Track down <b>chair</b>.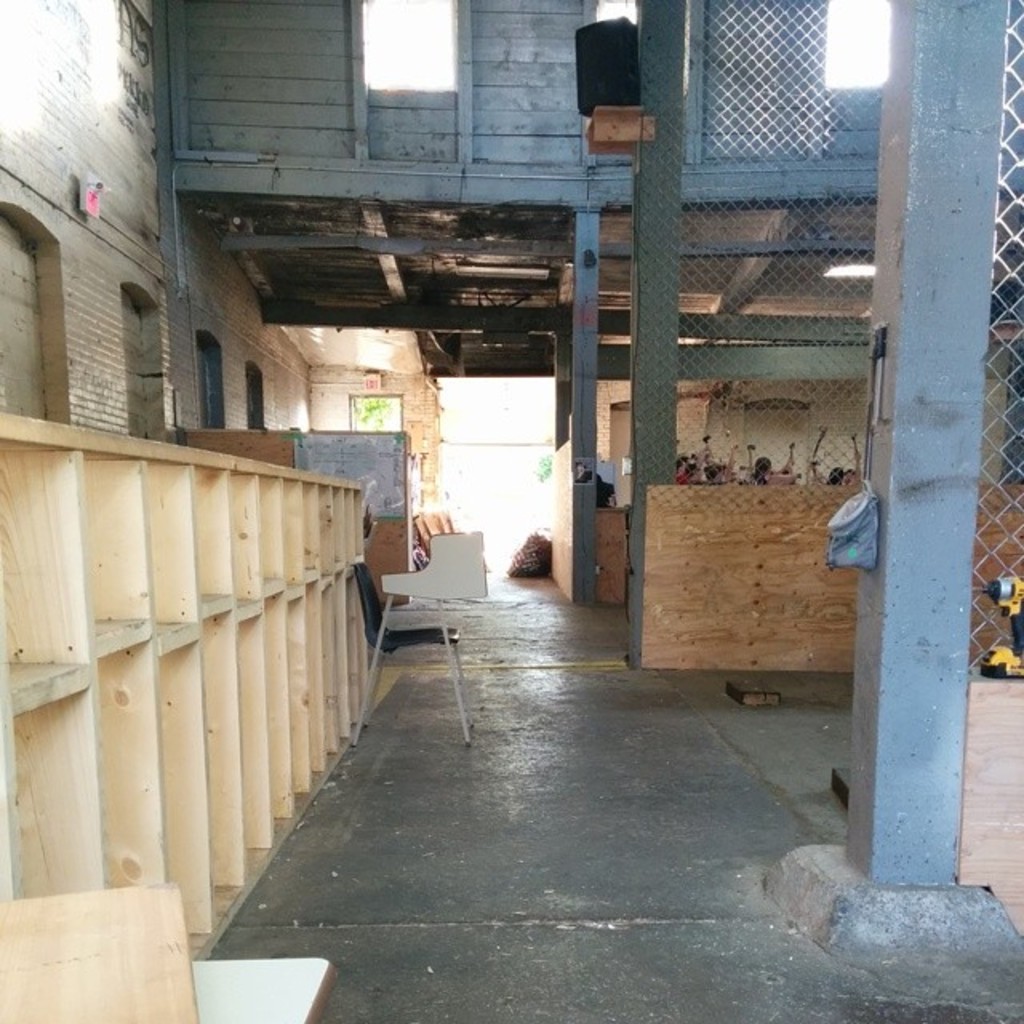
Tracked to [left=0, top=880, right=336, bottom=1022].
